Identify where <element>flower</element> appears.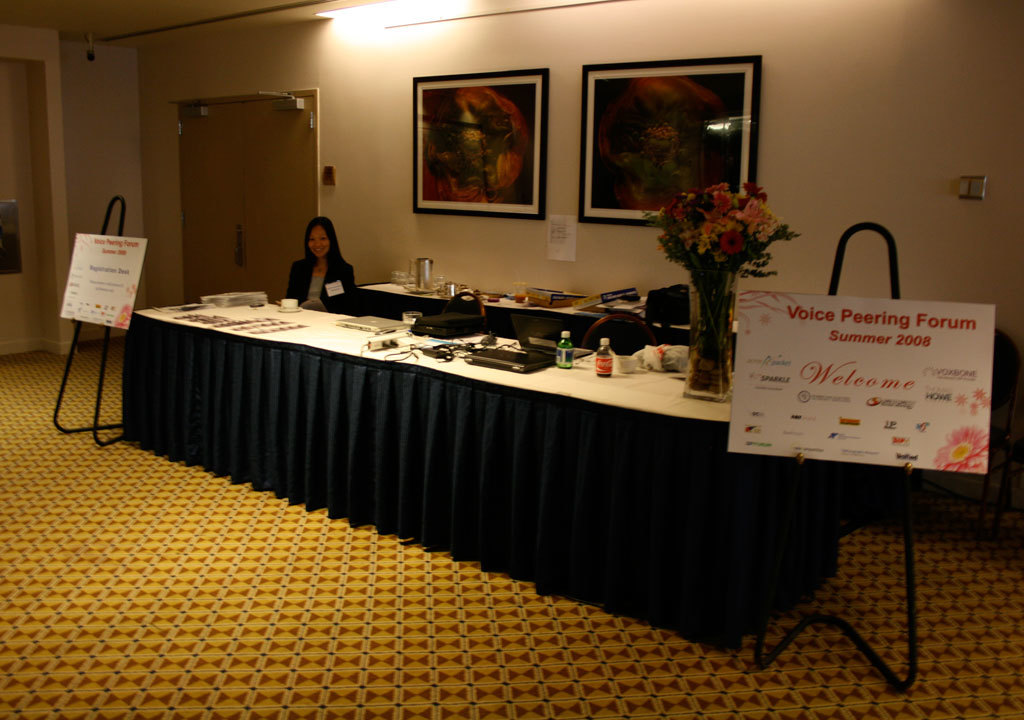
Appears at [934,426,990,475].
